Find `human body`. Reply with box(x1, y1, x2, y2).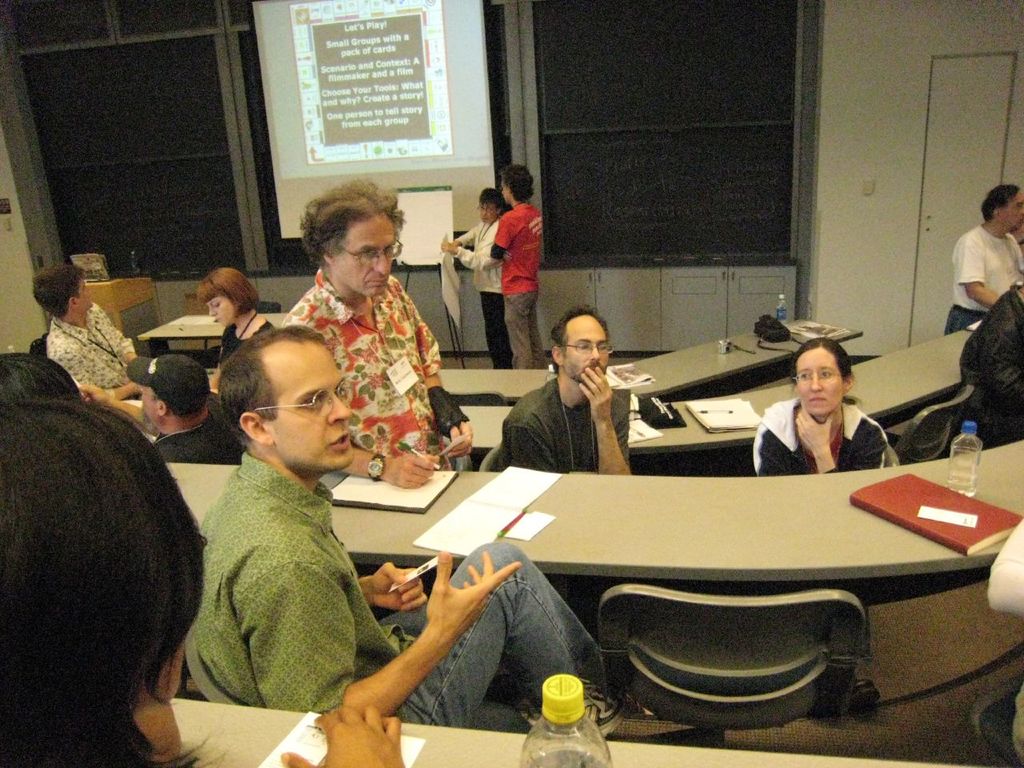
box(493, 166, 542, 366).
